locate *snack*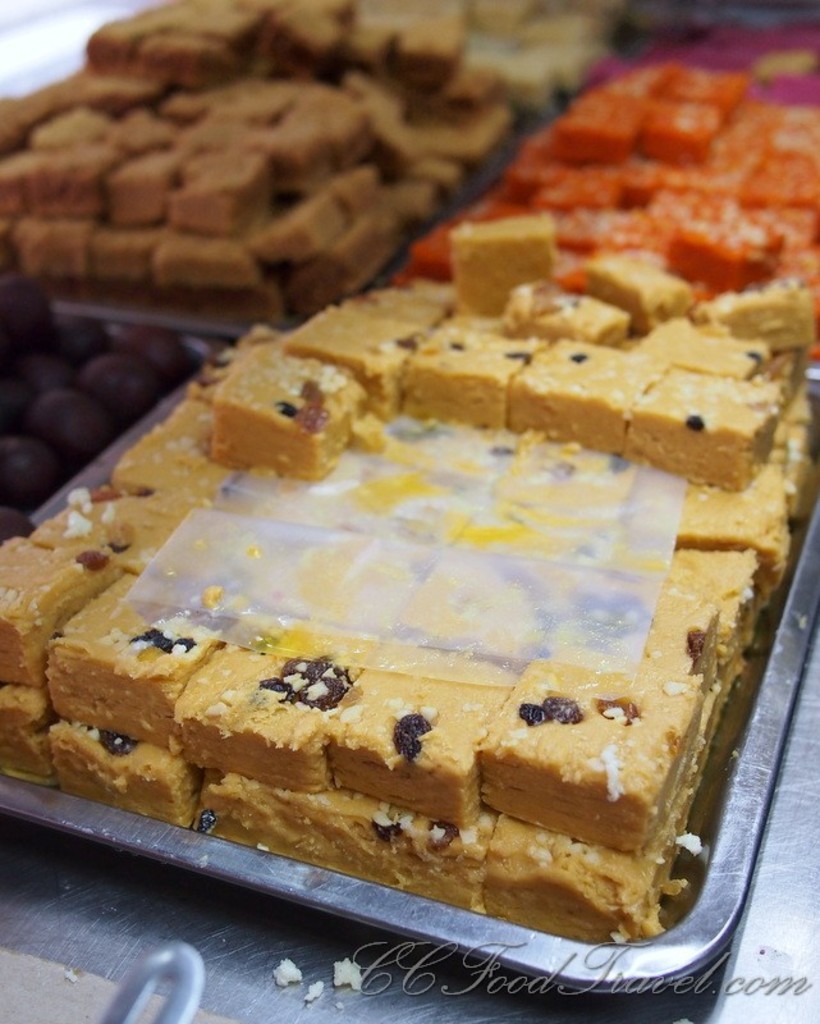
bbox=[0, 36, 581, 330]
